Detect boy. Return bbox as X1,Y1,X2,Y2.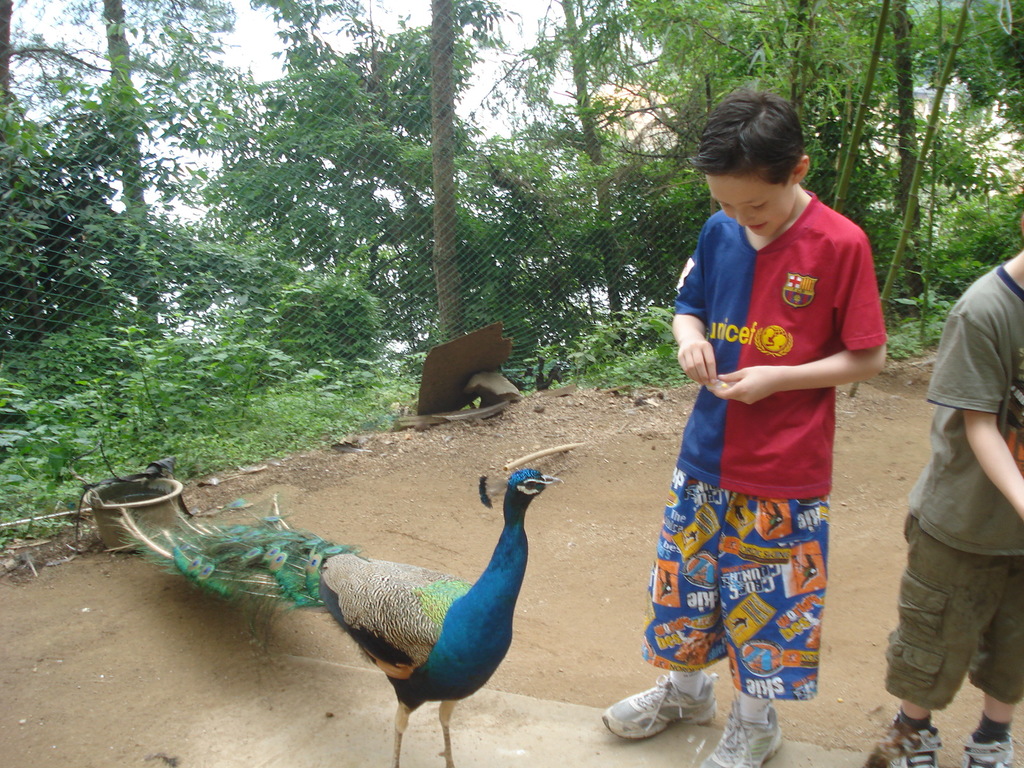
879,214,1023,767.
